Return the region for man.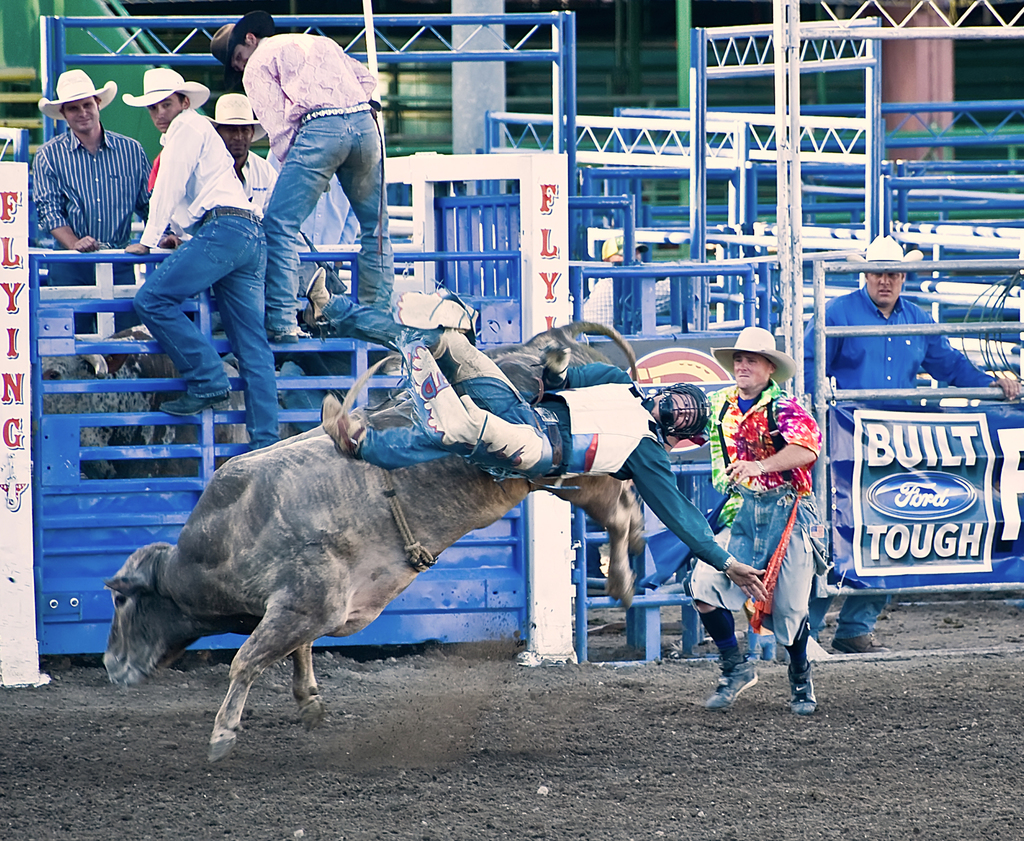
l=685, t=324, r=826, b=718.
